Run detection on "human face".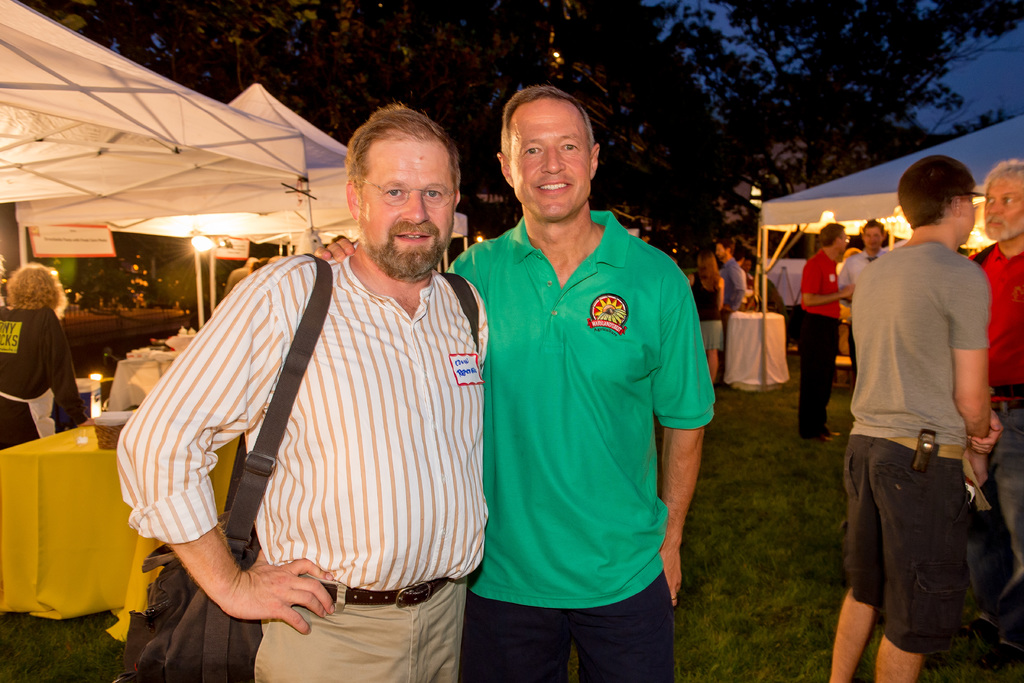
Result: bbox=[713, 237, 728, 261].
